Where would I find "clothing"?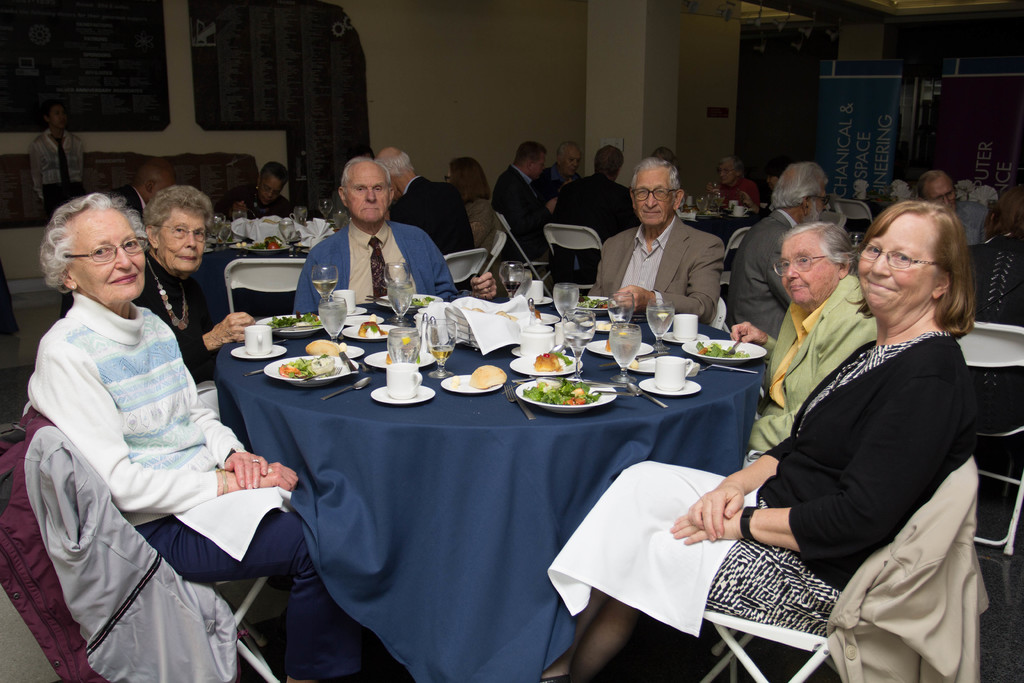
At BBox(490, 172, 550, 253).
